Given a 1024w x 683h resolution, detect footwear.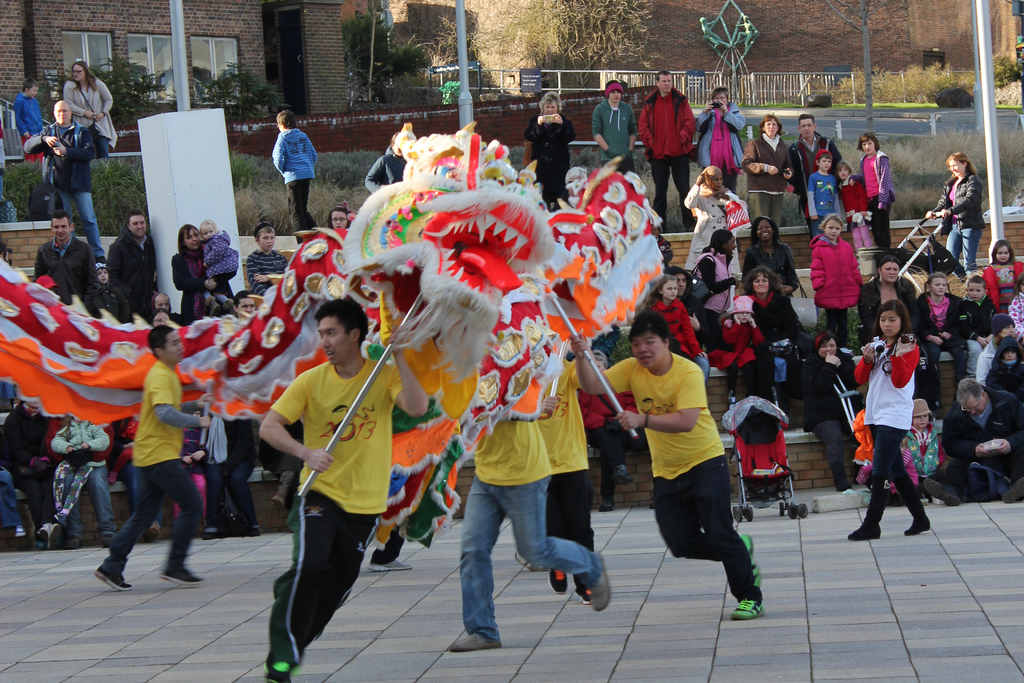
97, 536, 111, 547.
